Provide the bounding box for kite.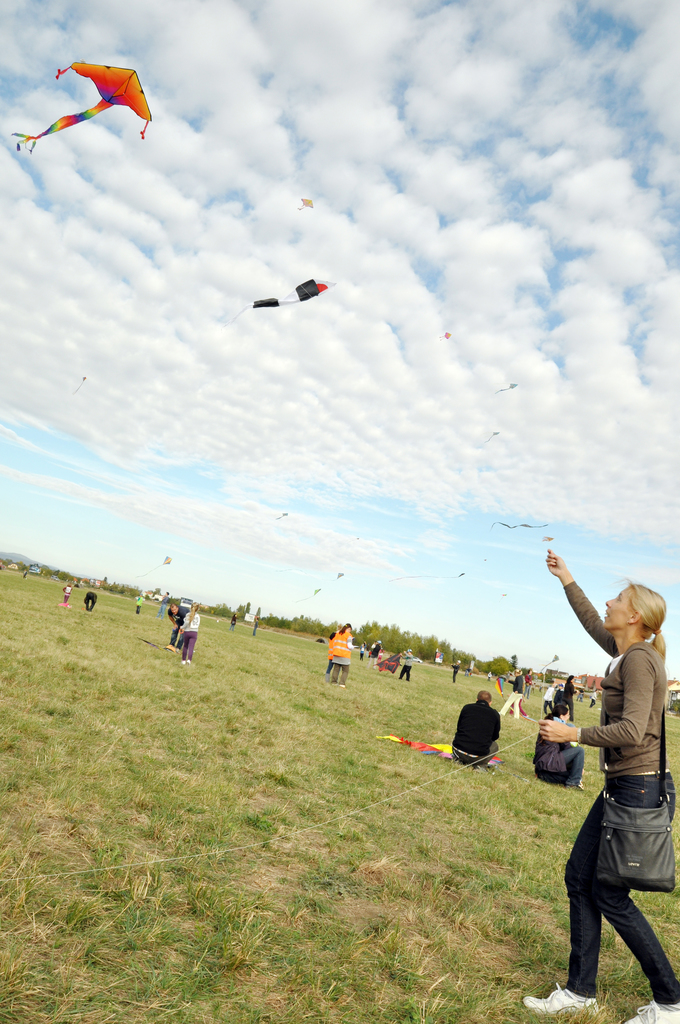
box=[30, 56, 167, 161].
